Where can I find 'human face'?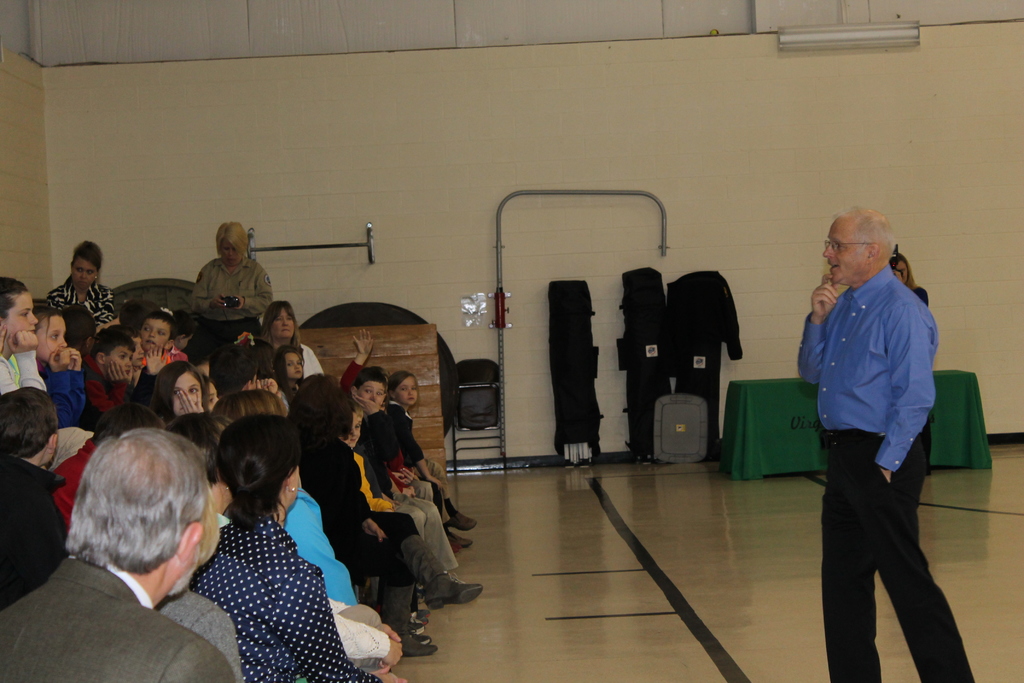
You can find it at [left=3, top=292, right=38, bottom=340].
